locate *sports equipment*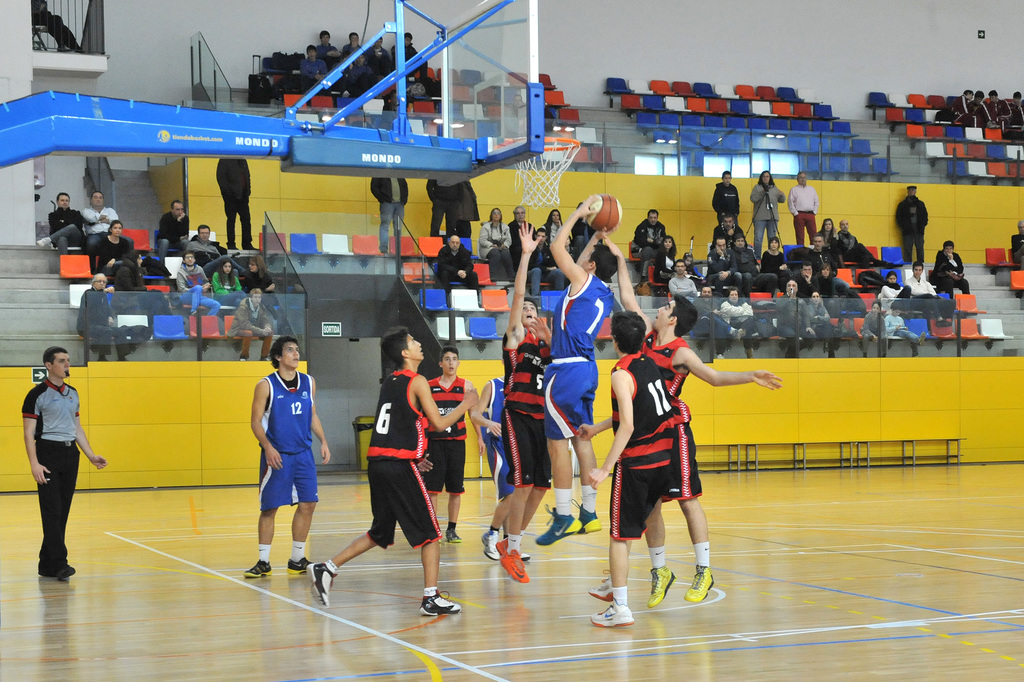
[x1=586, y1=194, x2=620, y2=234]
